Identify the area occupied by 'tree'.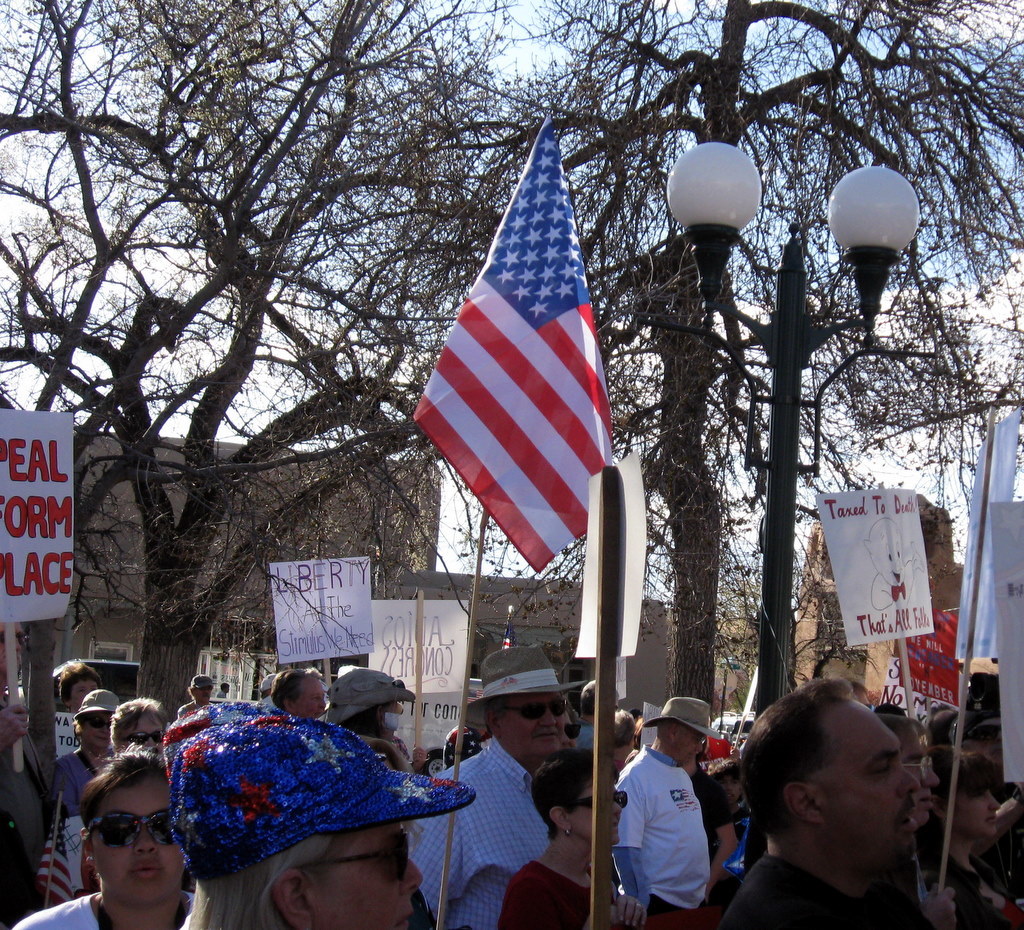
Area: 0/197/246/777.
